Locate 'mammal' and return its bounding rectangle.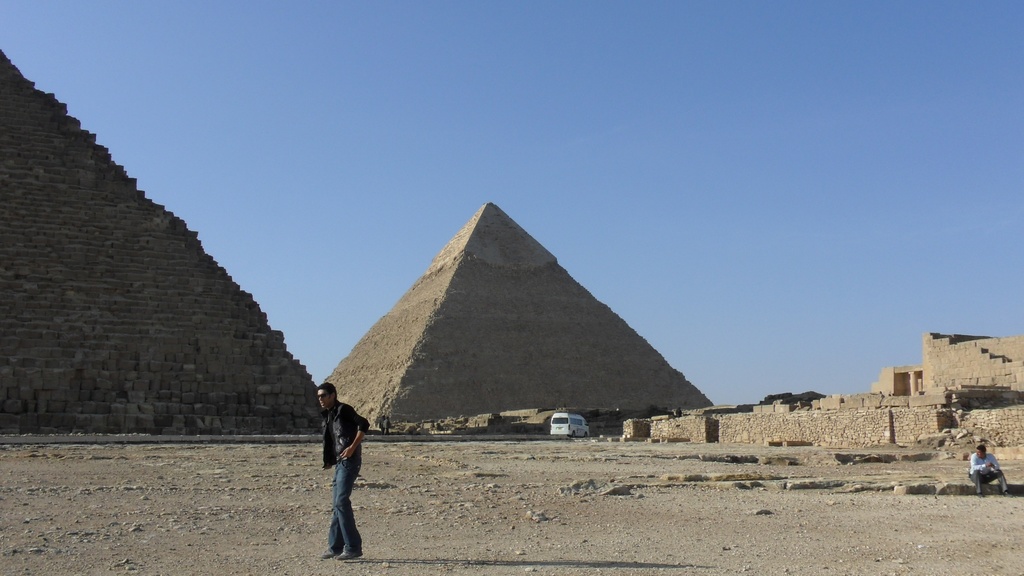
BBox(315, 386, 367, 562).
